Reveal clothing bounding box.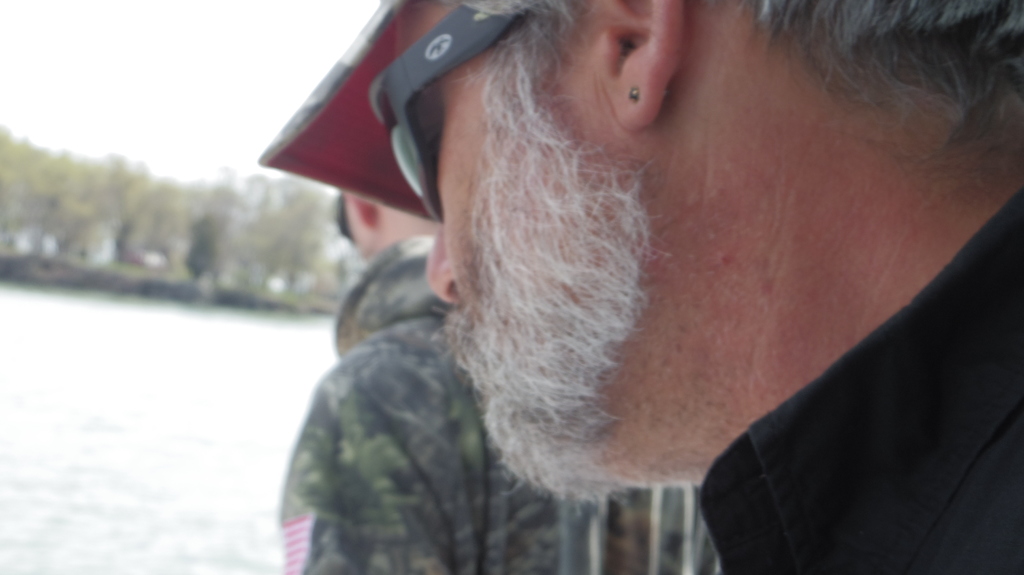
Revealed: pyautogui.locateOnScreen(692, 187, 1023, 574).
